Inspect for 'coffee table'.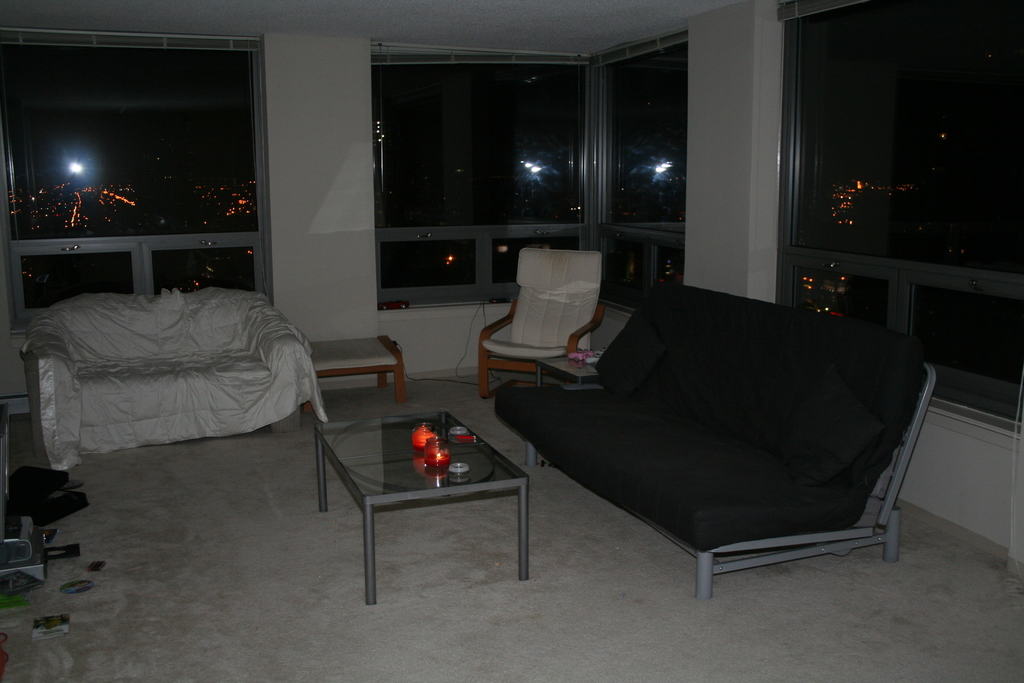
Inspection: <bbox>315, 409, 526, 603</bbox>.
